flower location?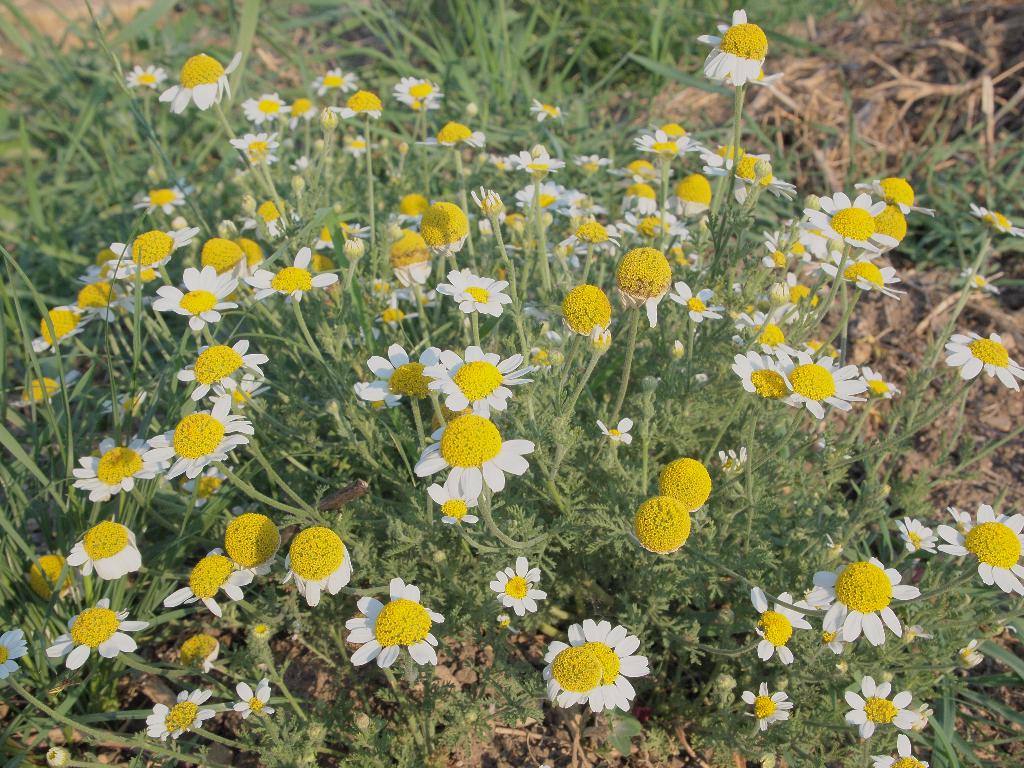
(865,738,925,767)
